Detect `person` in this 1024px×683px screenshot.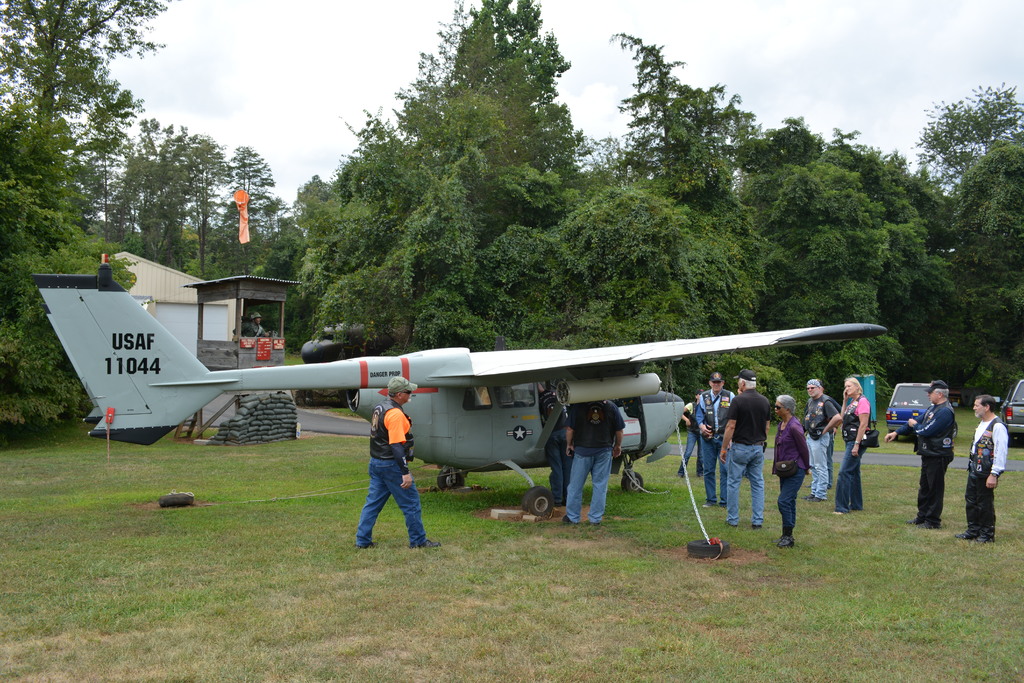
Detection: [845,380,874,516].
